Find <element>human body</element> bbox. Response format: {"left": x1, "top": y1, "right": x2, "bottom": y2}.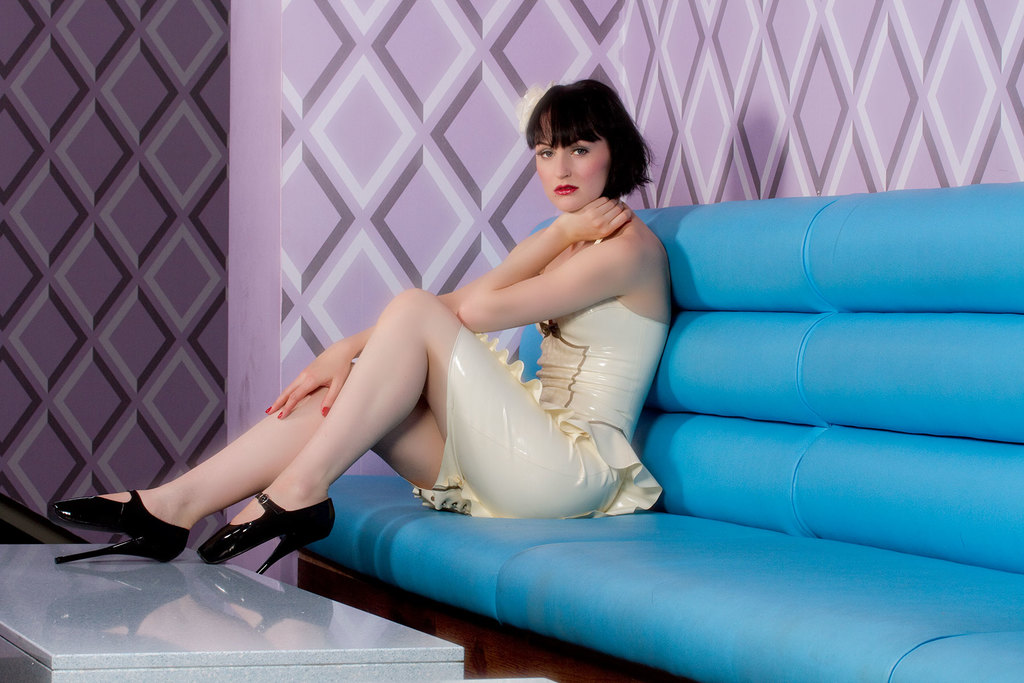
{"left": 118, "top": 82, "right": 710, "bottom": 619}.
